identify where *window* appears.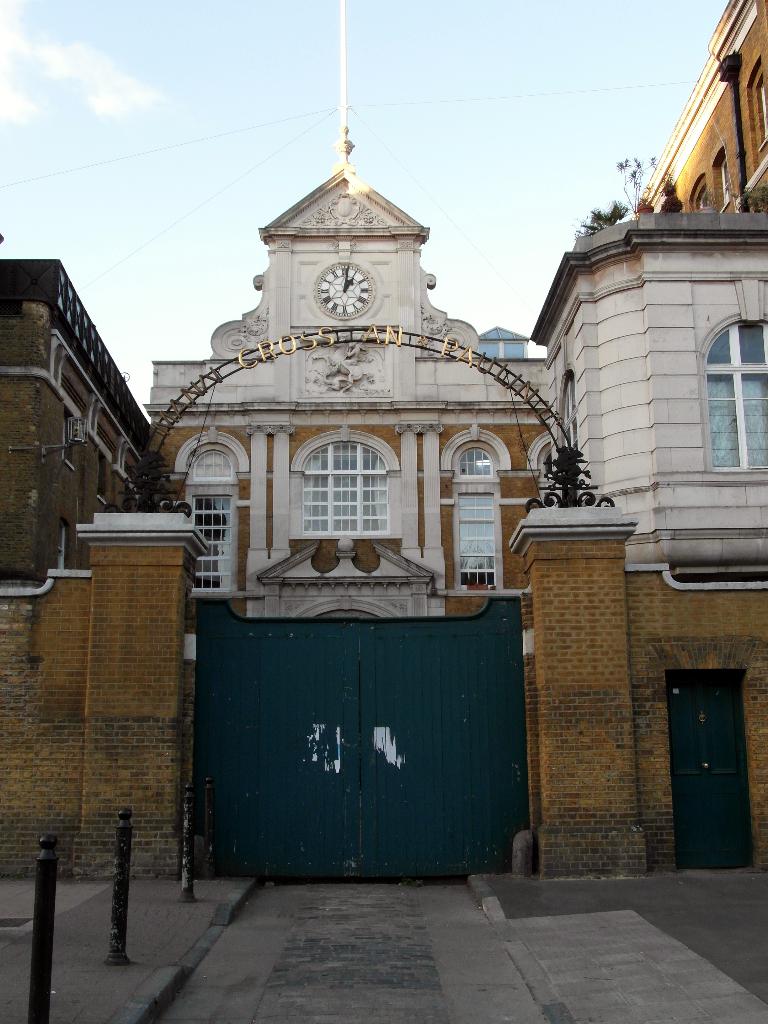
Appears at x1=694, y1=312, x2=763, y2=483.
